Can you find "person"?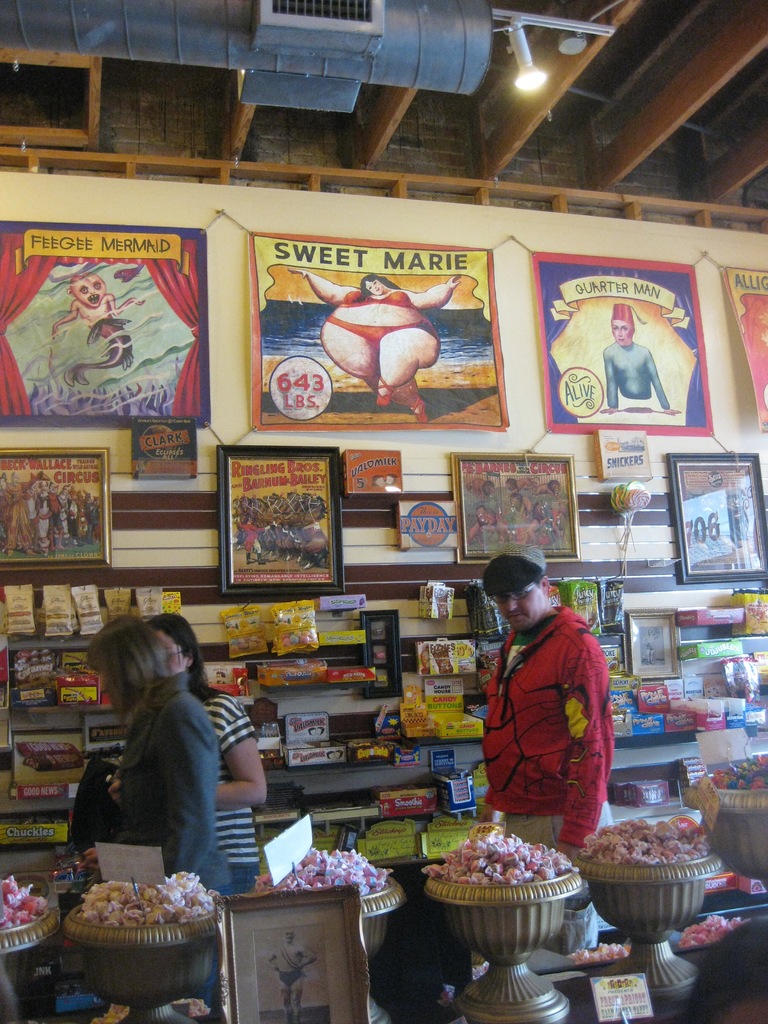
Yes, bounding box: bbox=(237, 513, 272, 566).
